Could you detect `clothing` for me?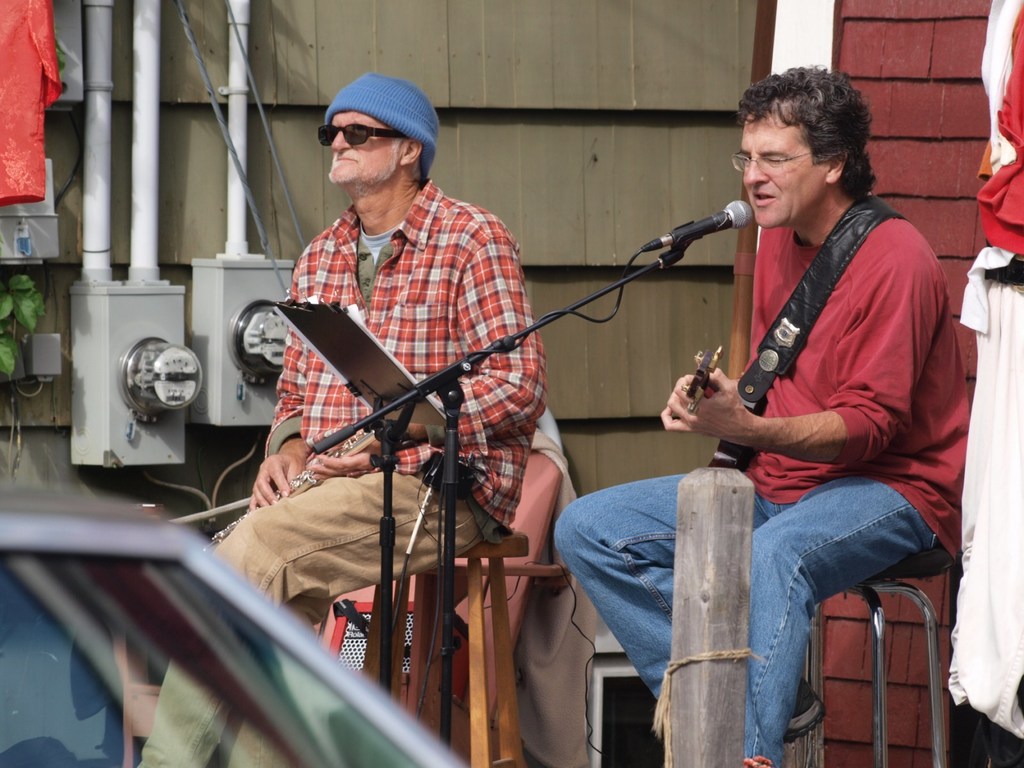
Detection result: [x1=943, y1=0, x2=1022, y2=742].
